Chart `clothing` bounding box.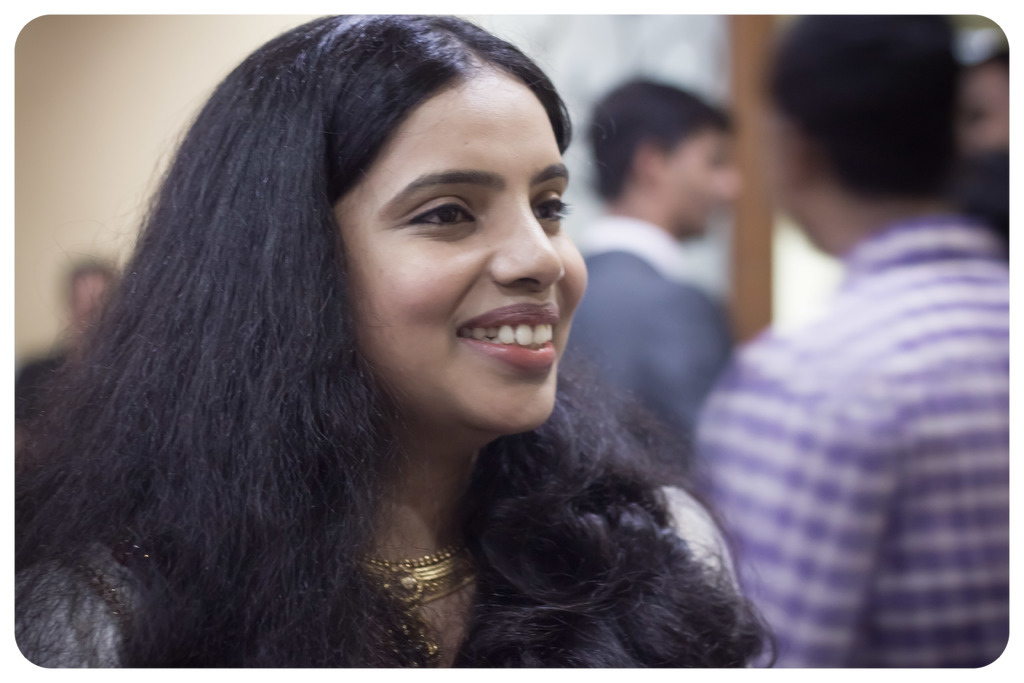
Charted: box=[543, 224, 727, 435].
